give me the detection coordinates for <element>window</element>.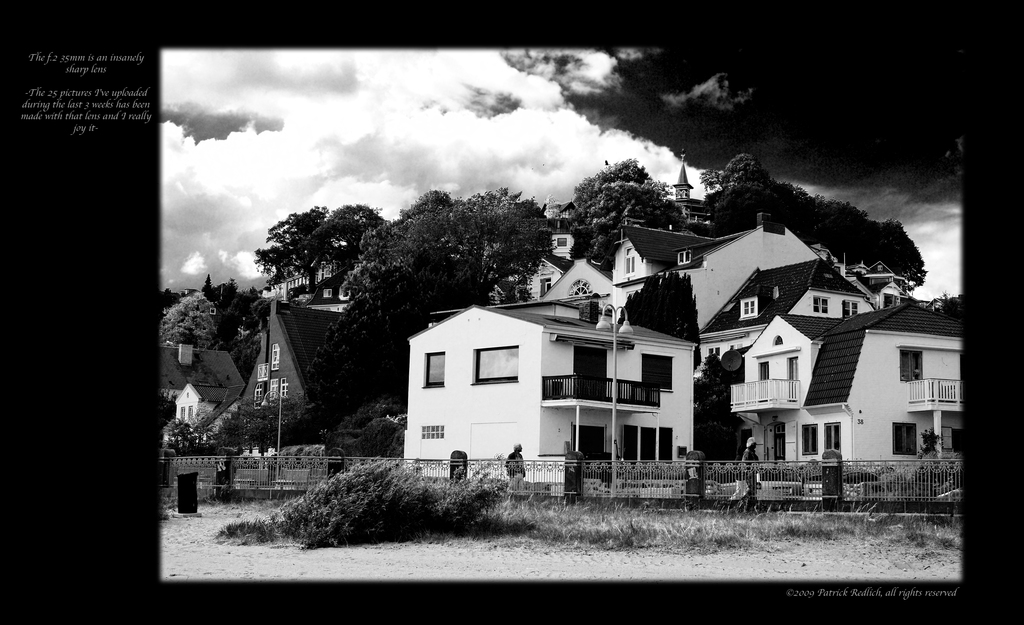
bbox(529, 311, 702, 453).
